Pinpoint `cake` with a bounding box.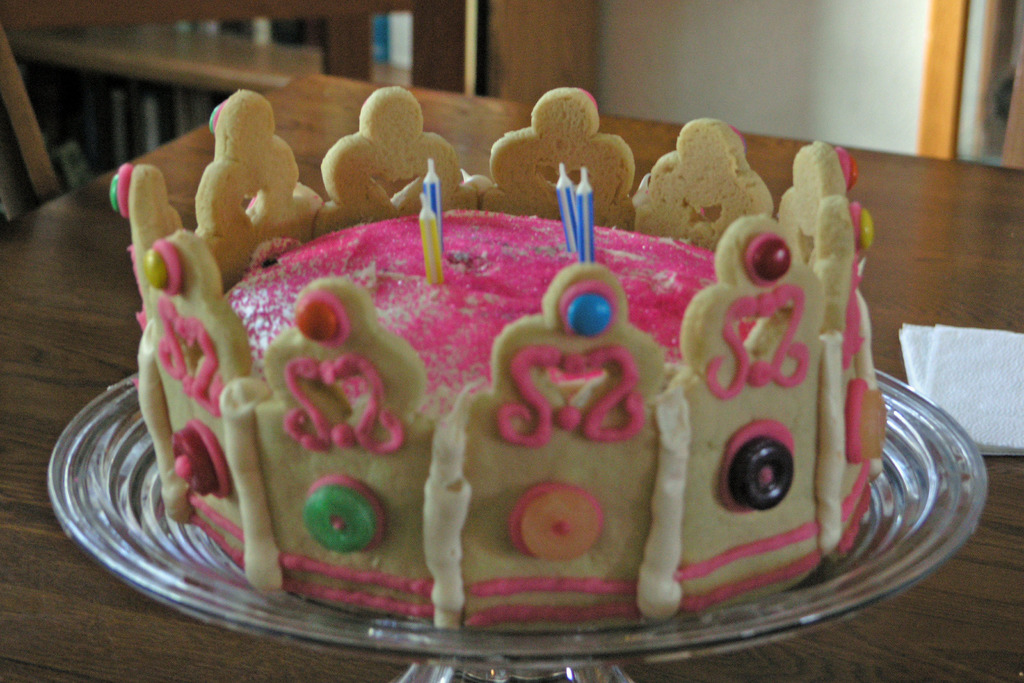
Rect(108, 89, 875, 630).
